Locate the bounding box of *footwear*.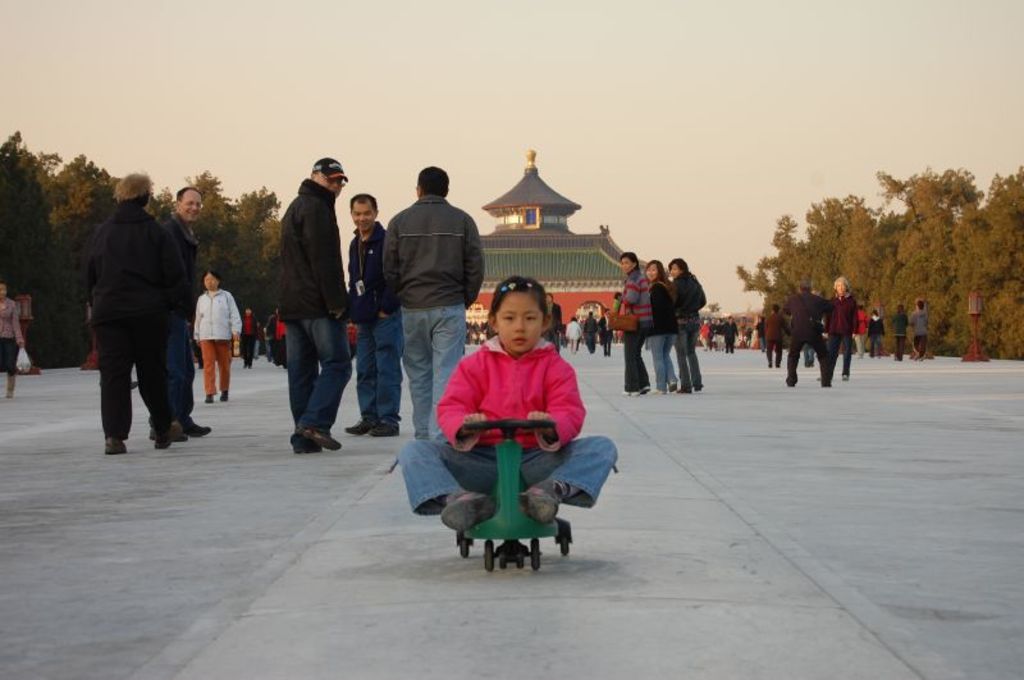
Bounding box: bbox(669, 382, 676, 388).
